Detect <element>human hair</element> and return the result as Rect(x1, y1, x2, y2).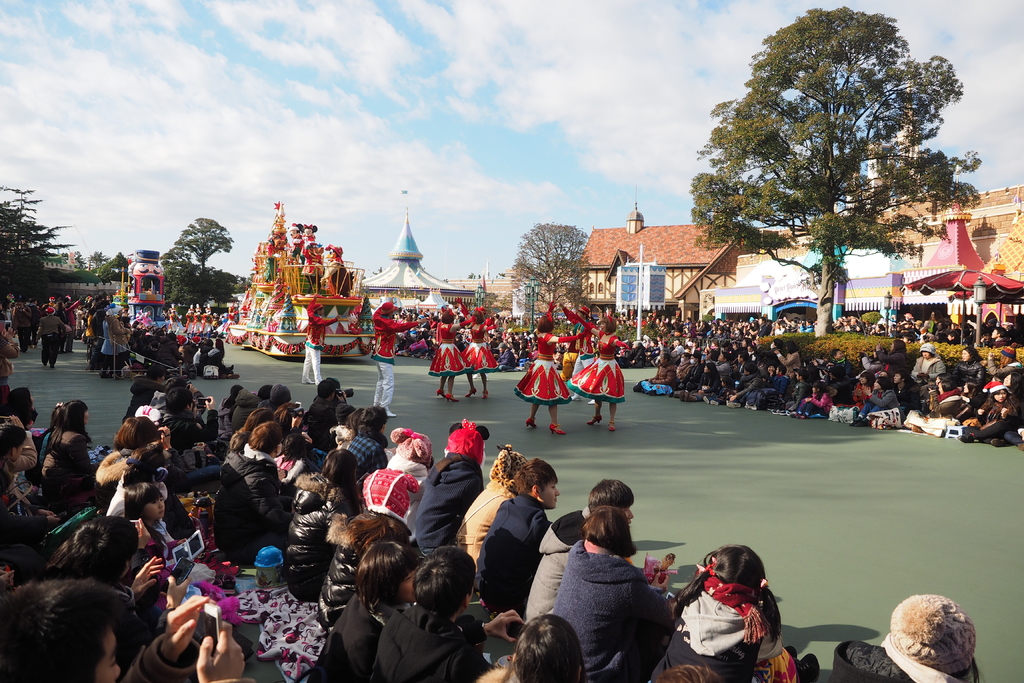
Rect(774, 338, 783, 349).
